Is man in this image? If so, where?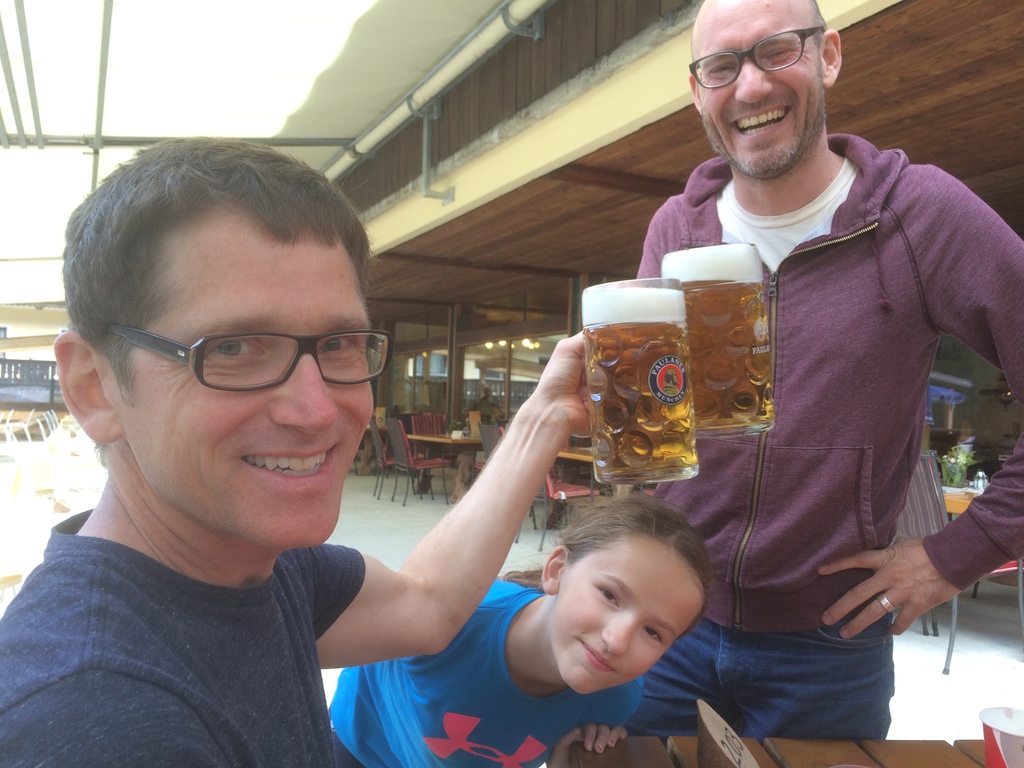
Yes, at pyautogui.locateOnScreen(477, 386, 501, 420).
